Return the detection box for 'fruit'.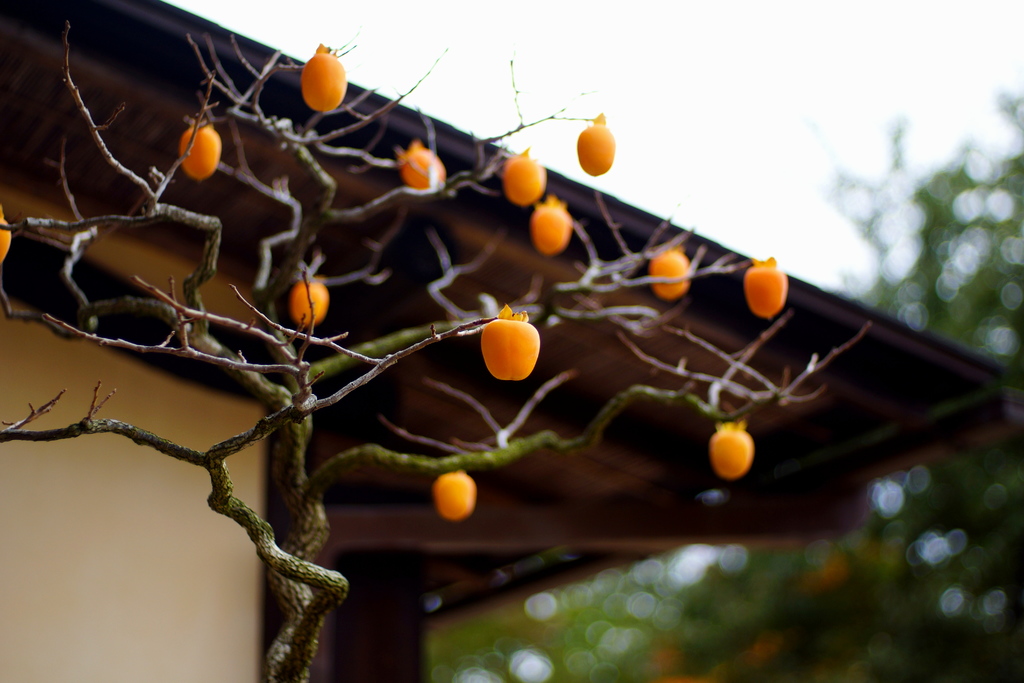
<region>397, 134, 452, 190</region>.
